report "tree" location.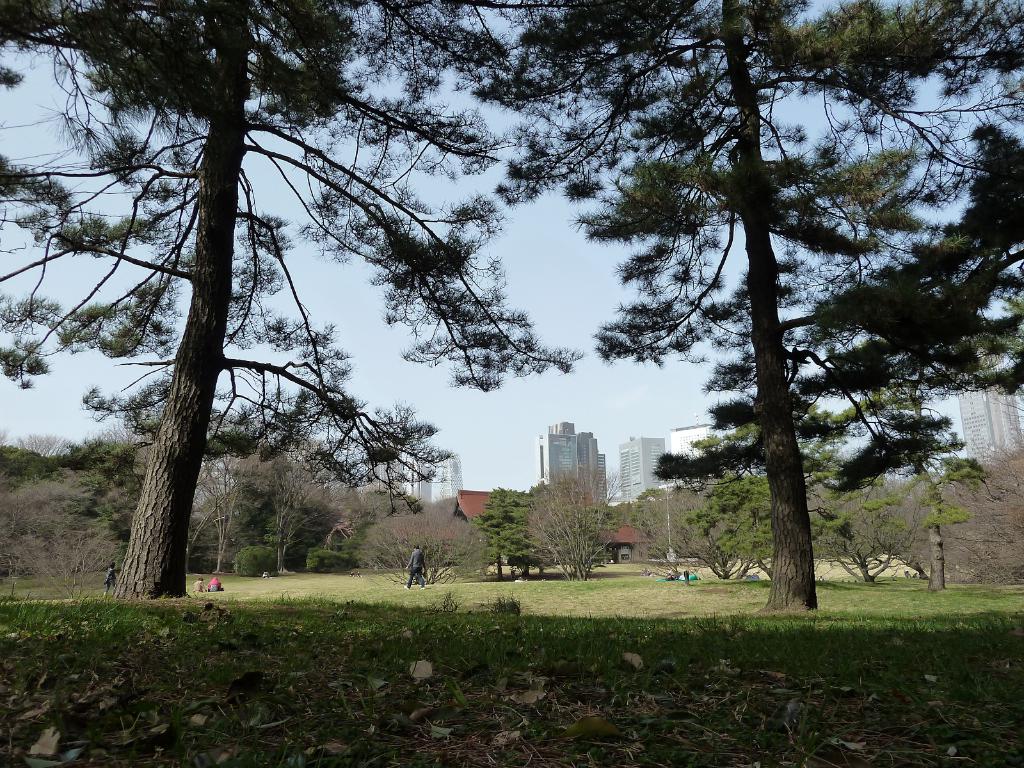
Report: [185, 458, 259, 575].
